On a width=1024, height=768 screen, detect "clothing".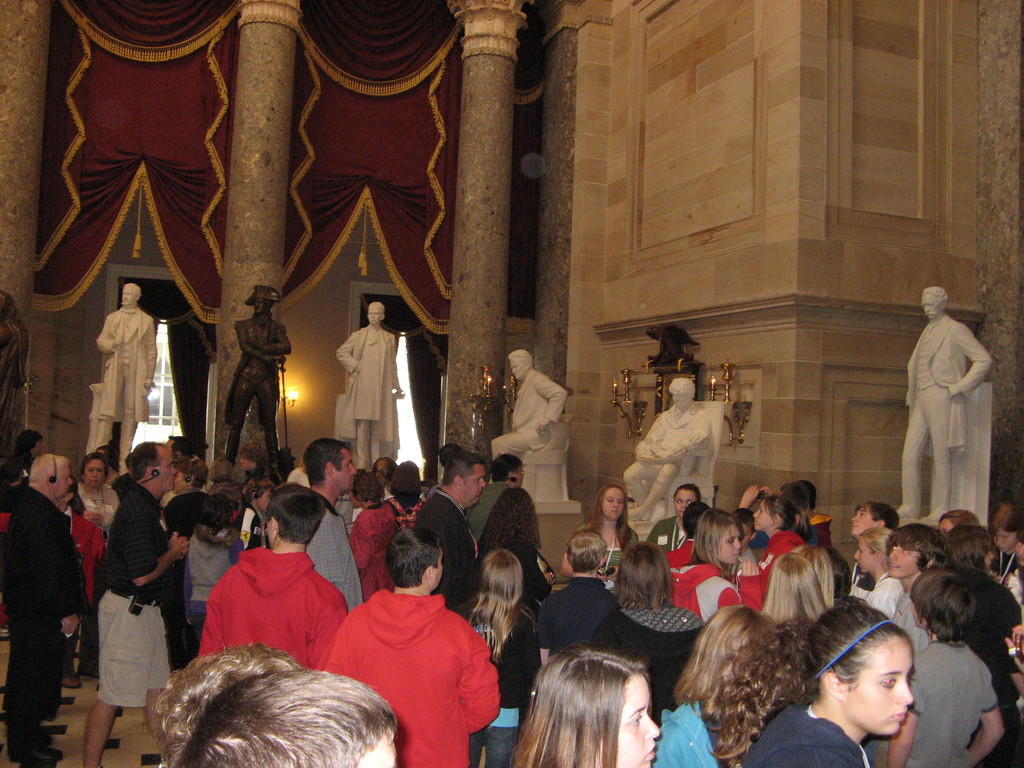
<bbox>201, 558, 332, 684</bbox>.
